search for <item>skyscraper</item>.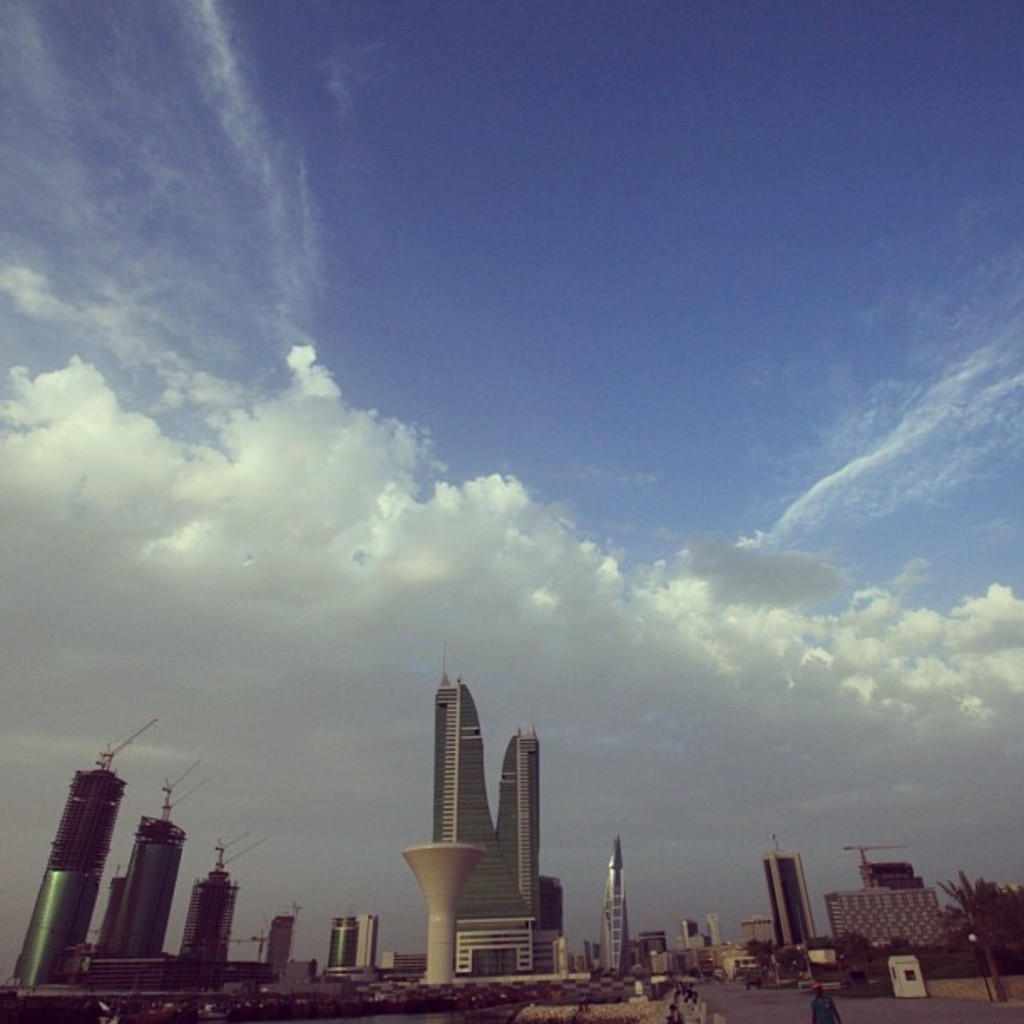
Found at [323, 917, 360, 977].
